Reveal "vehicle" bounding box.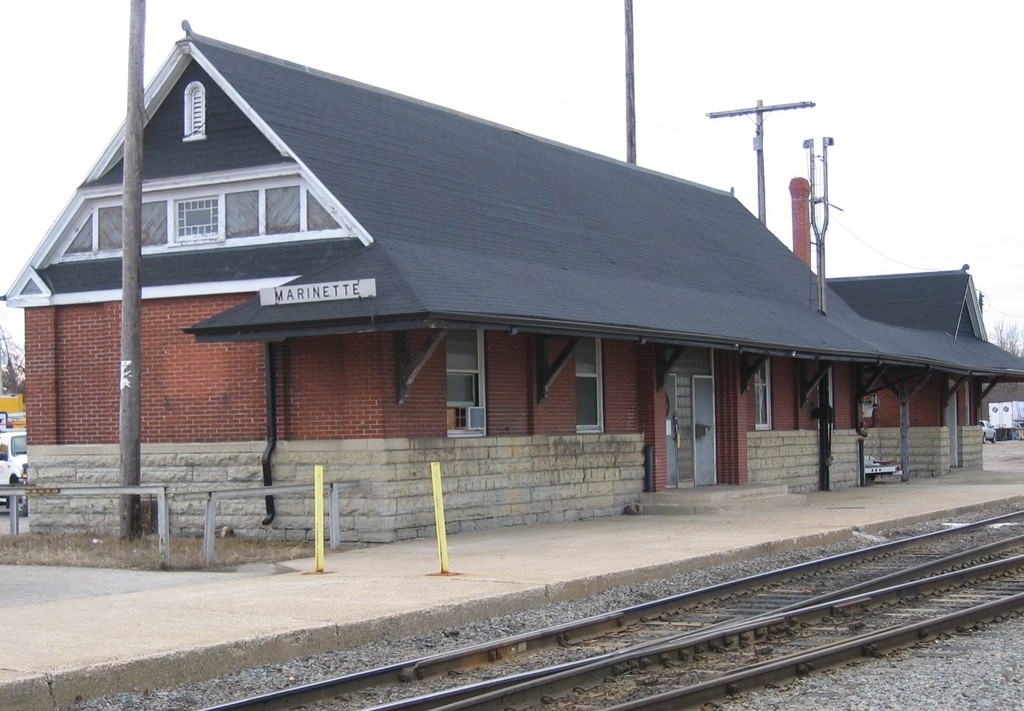
Revealed: rect(0, 432, 26, 514).
